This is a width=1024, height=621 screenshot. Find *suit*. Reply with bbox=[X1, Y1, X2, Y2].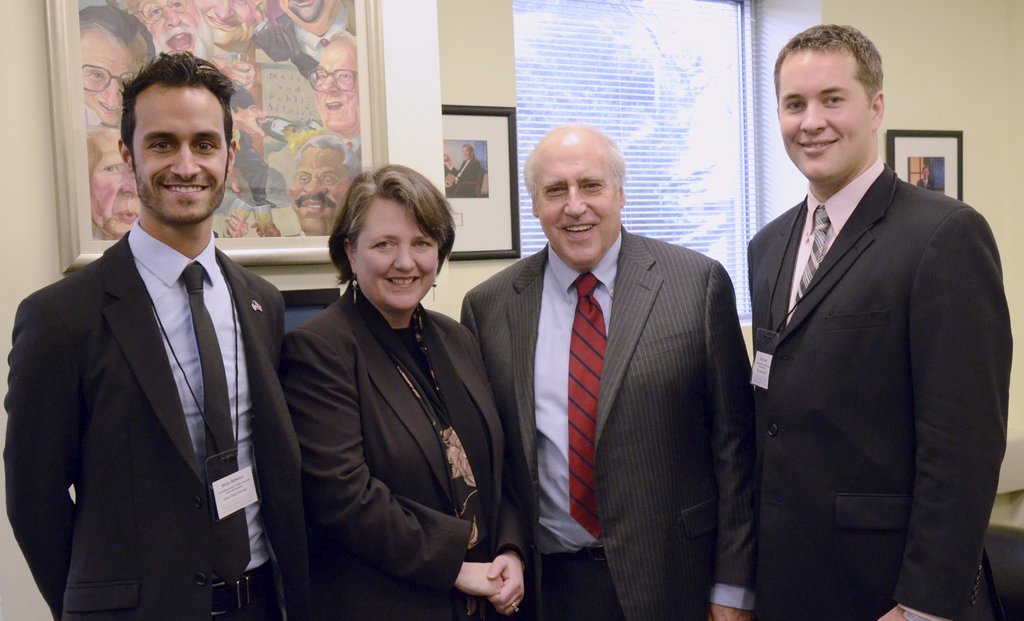
bbox=[2, 231, 313, 620].
